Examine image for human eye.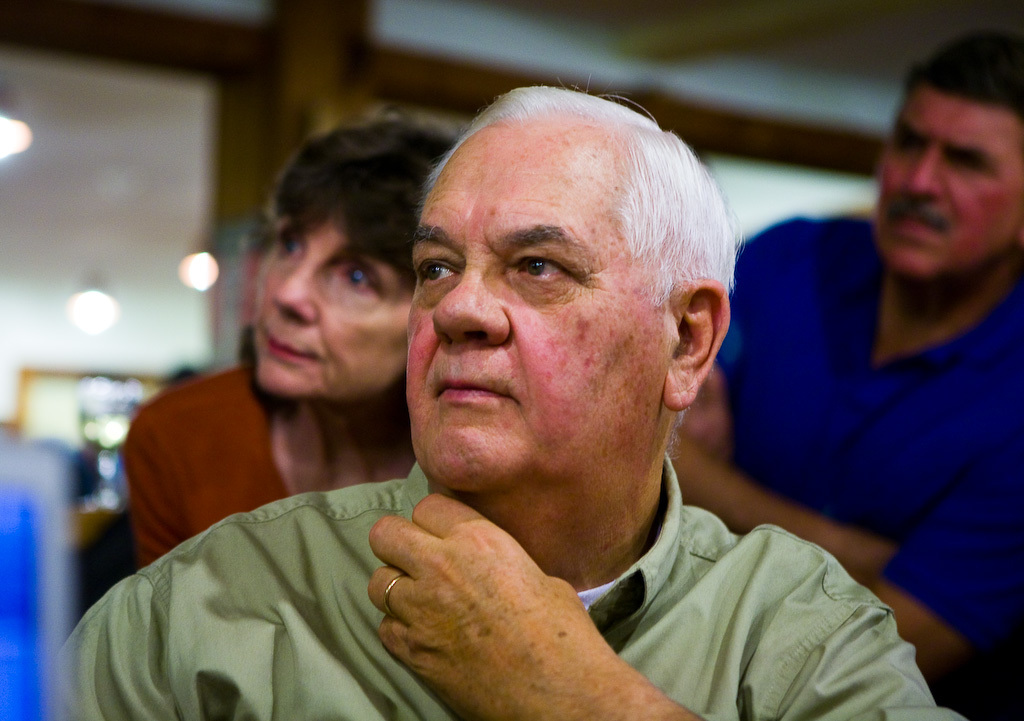
Examination result: [left=496, top=237, right=592, bottom=305].
